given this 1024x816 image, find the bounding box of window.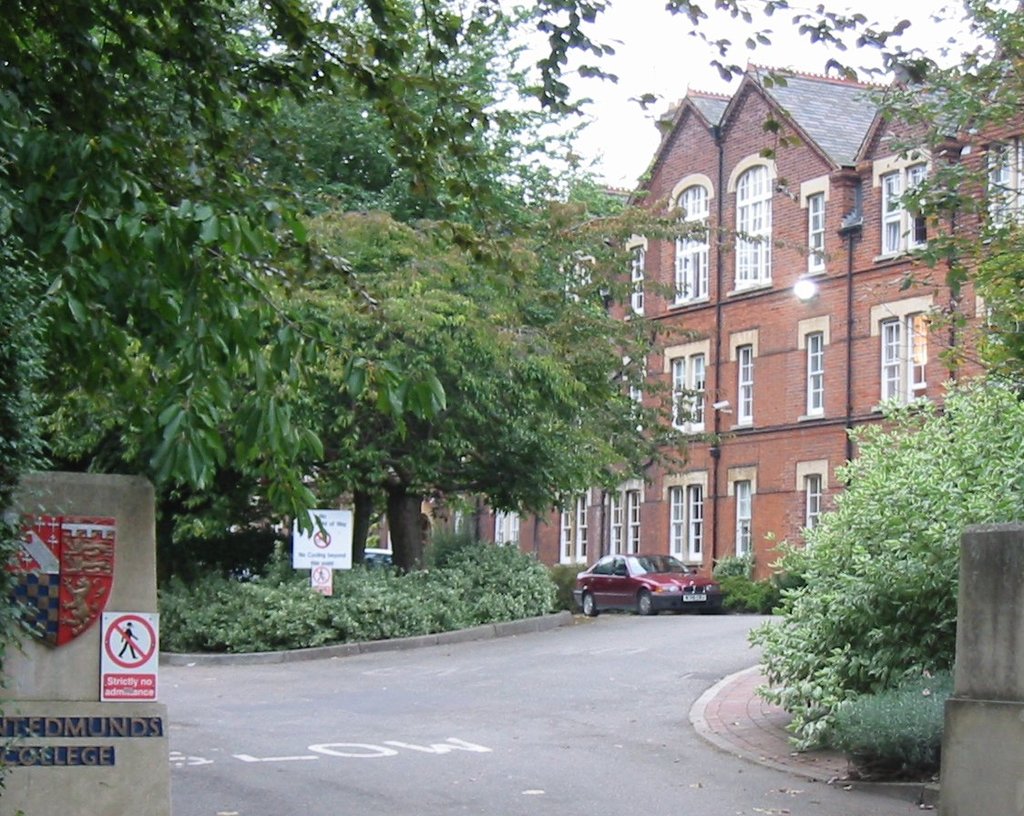
bbox=(732, 480, 749, 567).
